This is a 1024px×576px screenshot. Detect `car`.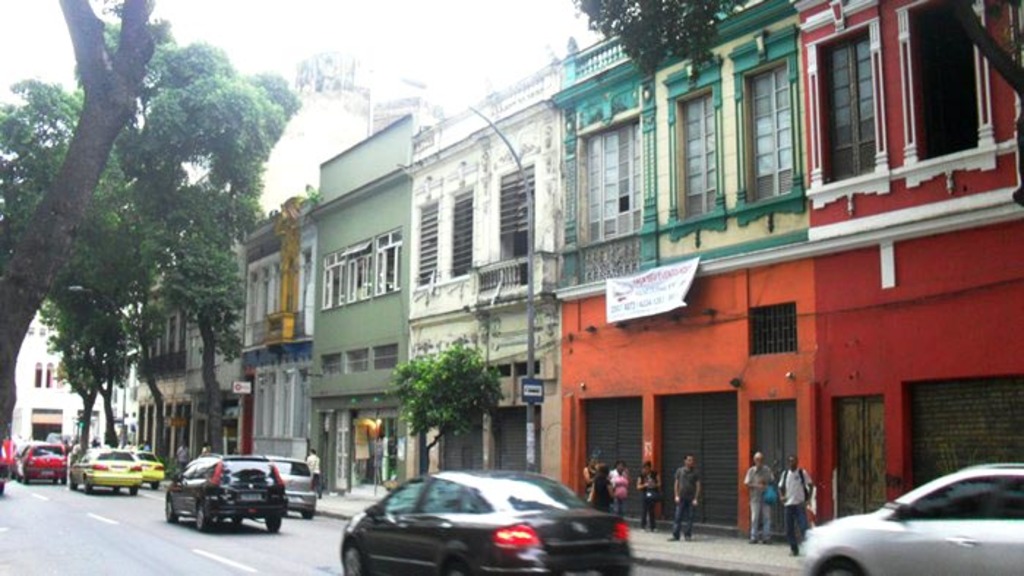
bbox=[13, 442, 66, 484].
